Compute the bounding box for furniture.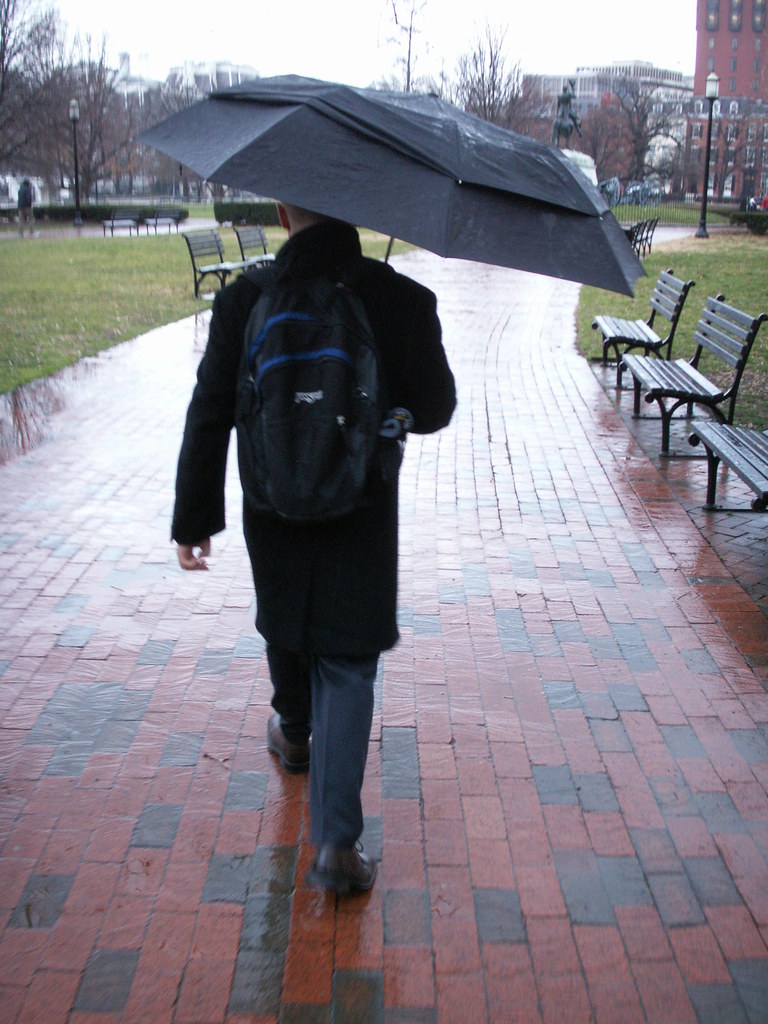
crop(180, 230, 246, 302).
